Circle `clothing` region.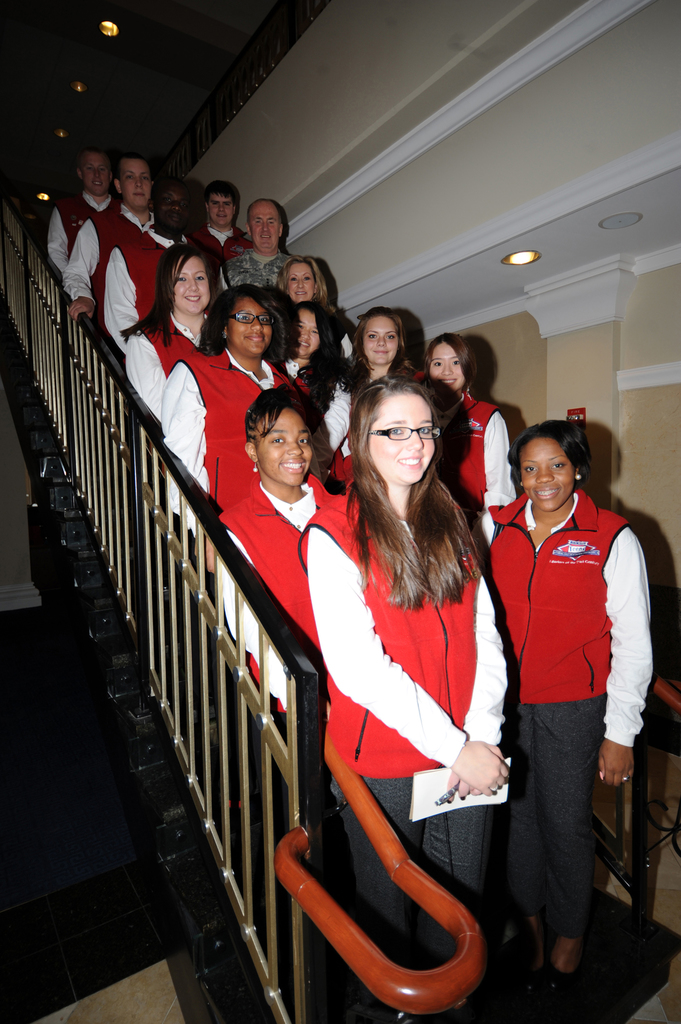
Region: Rect(58, 194, 92, 259).
